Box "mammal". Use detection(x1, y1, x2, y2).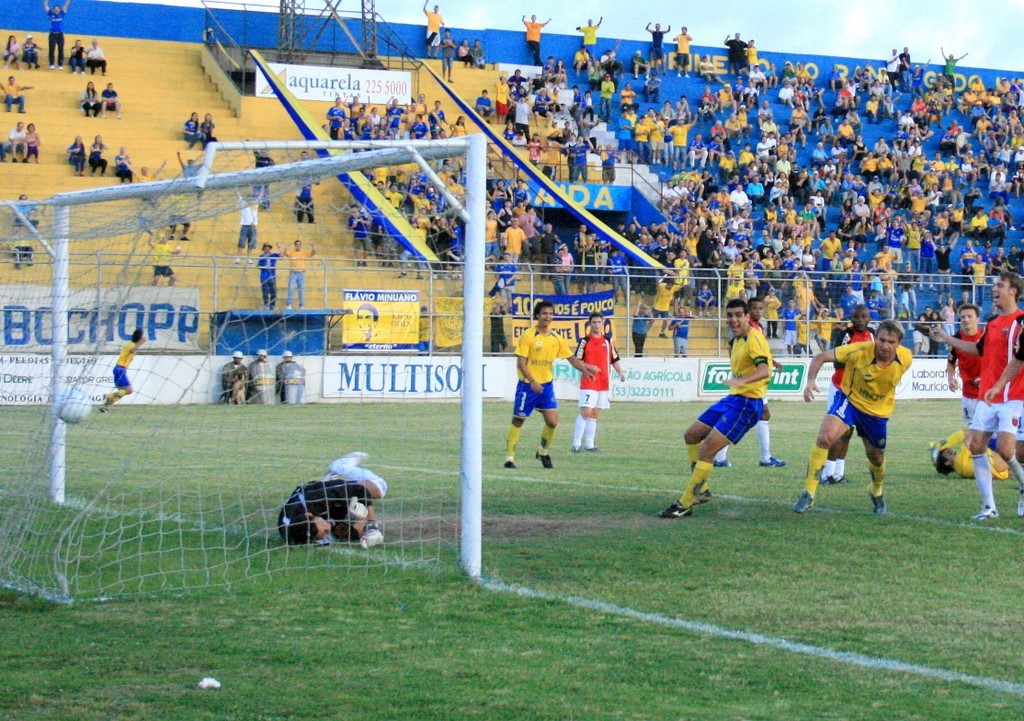
detection(167, 152, 204, 189).
